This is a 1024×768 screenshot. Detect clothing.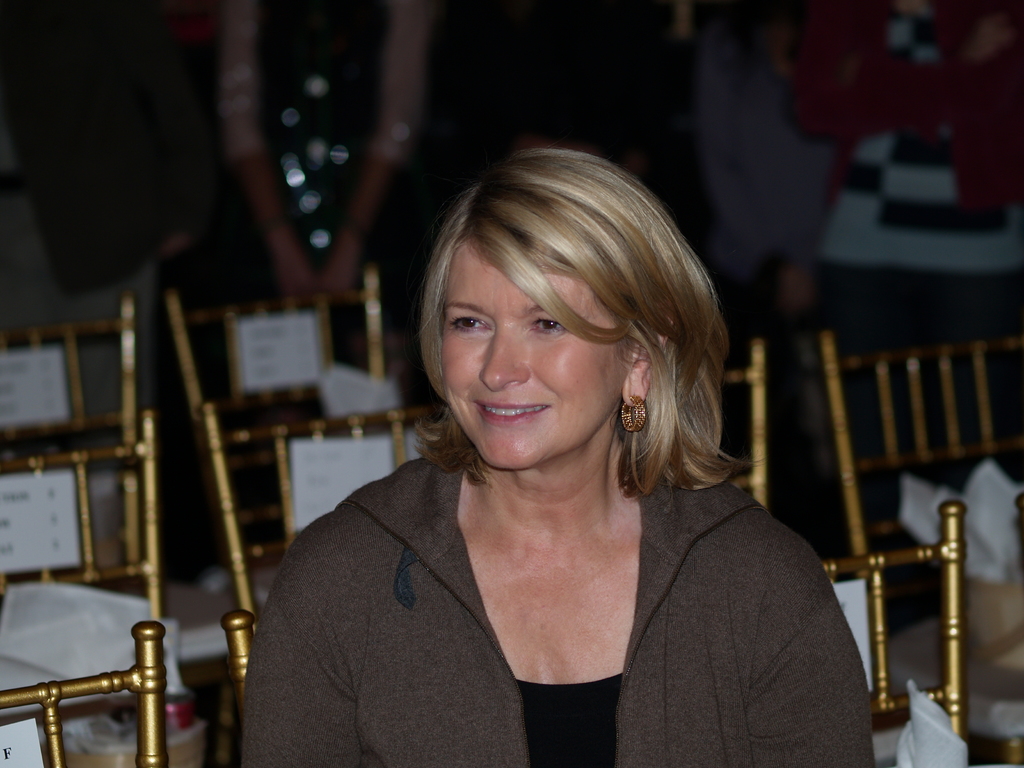
rect(794, 0, 1023, 605).
